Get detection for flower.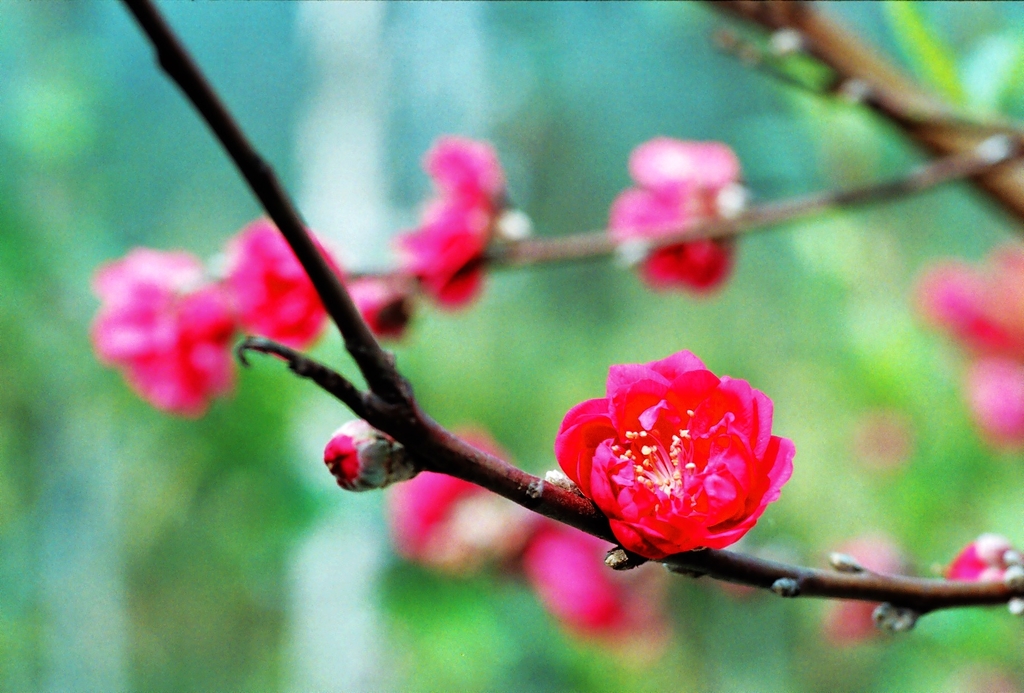
Detection: {"x1": 80, "y1": 215, "x2": 339, "y2": 415}.
